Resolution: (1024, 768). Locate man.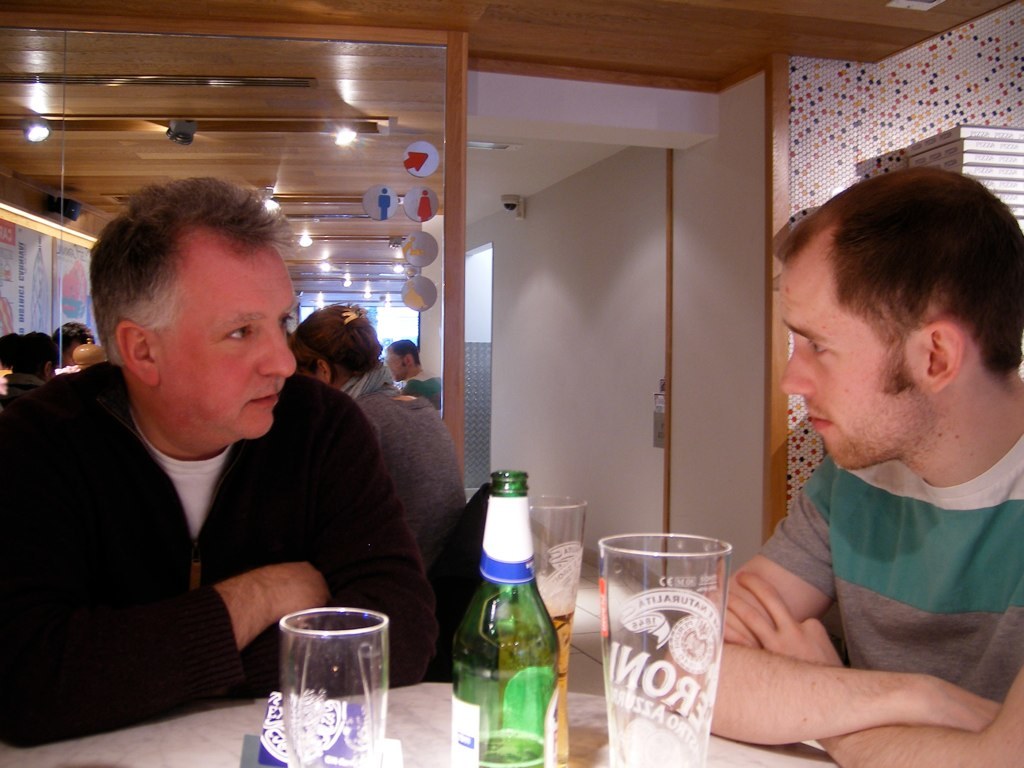
detection(2, 203, 398, 738).
